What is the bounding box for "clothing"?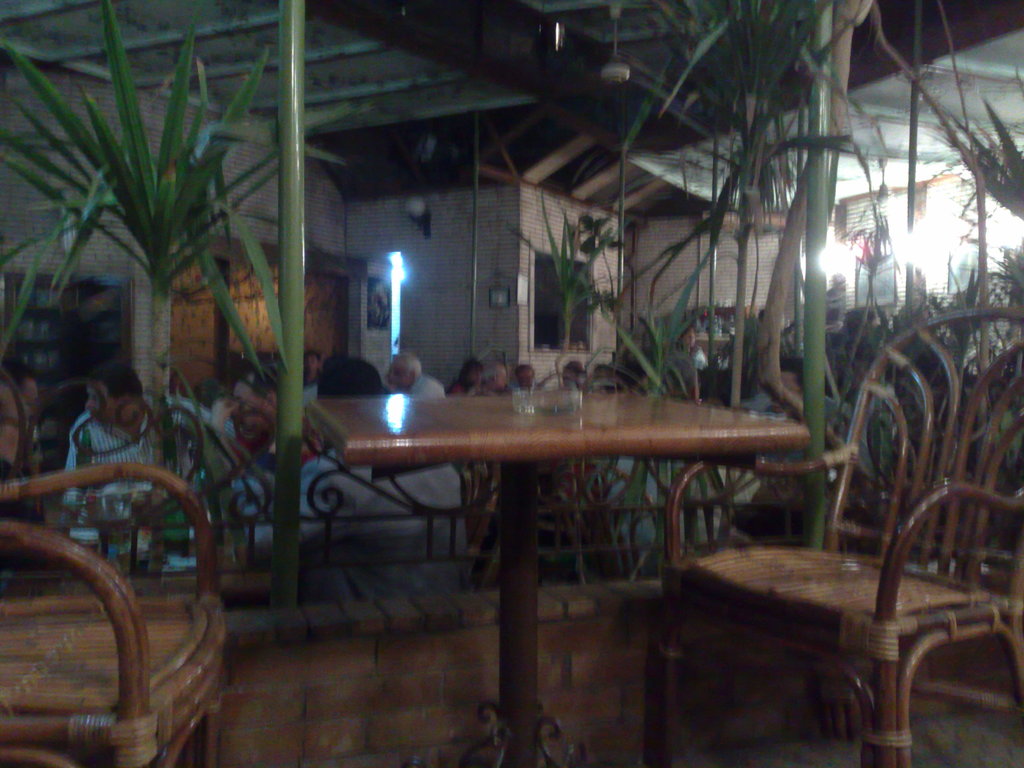
671, 345, 709, 370.
